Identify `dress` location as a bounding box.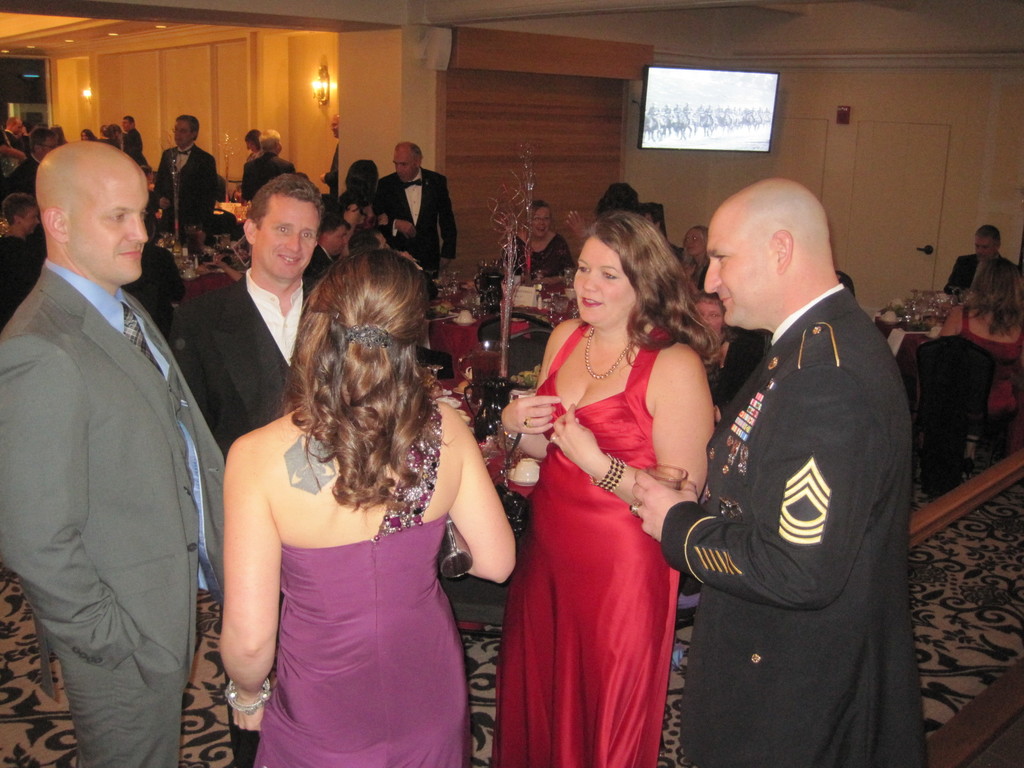
255, 516, 467, 767.
